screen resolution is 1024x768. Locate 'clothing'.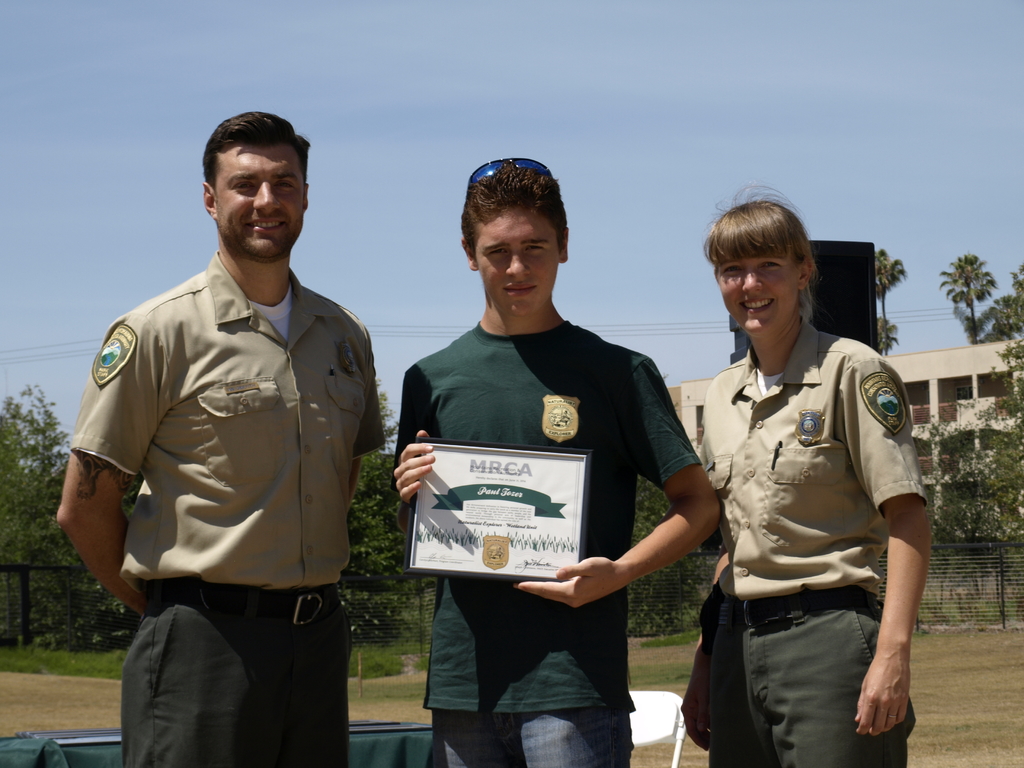
Rect(68, 246, 387, 767).
